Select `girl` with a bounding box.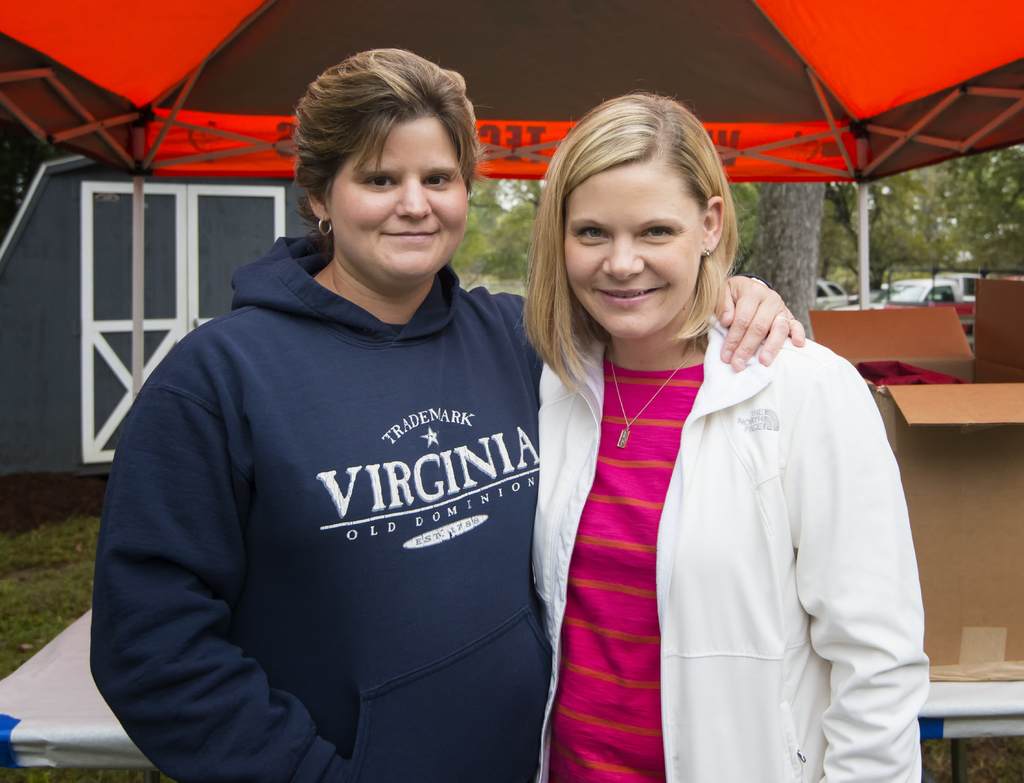
(left=530, top=91, right=938, bottom=782).
